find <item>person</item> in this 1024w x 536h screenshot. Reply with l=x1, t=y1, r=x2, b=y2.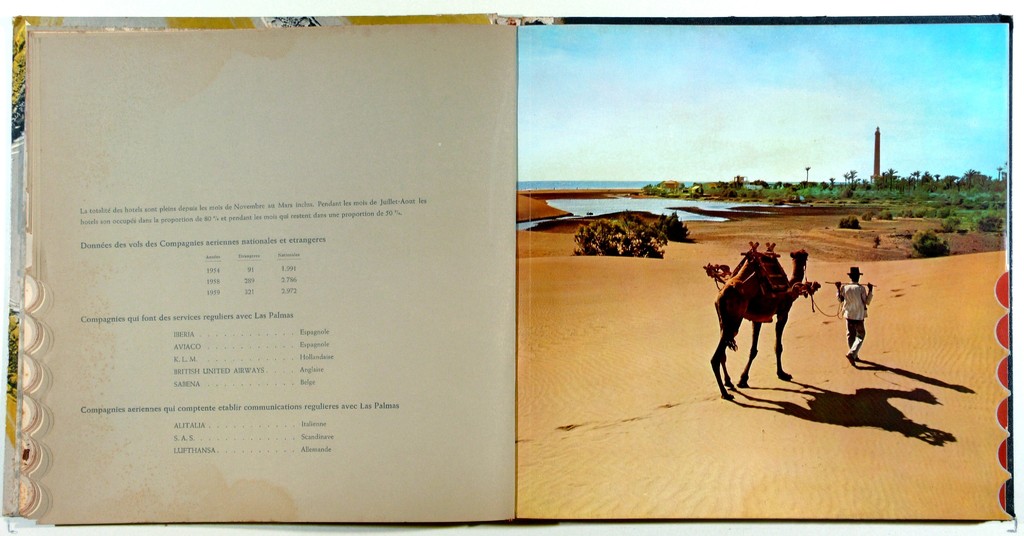
l=835, t=263, r=878, b=370.
